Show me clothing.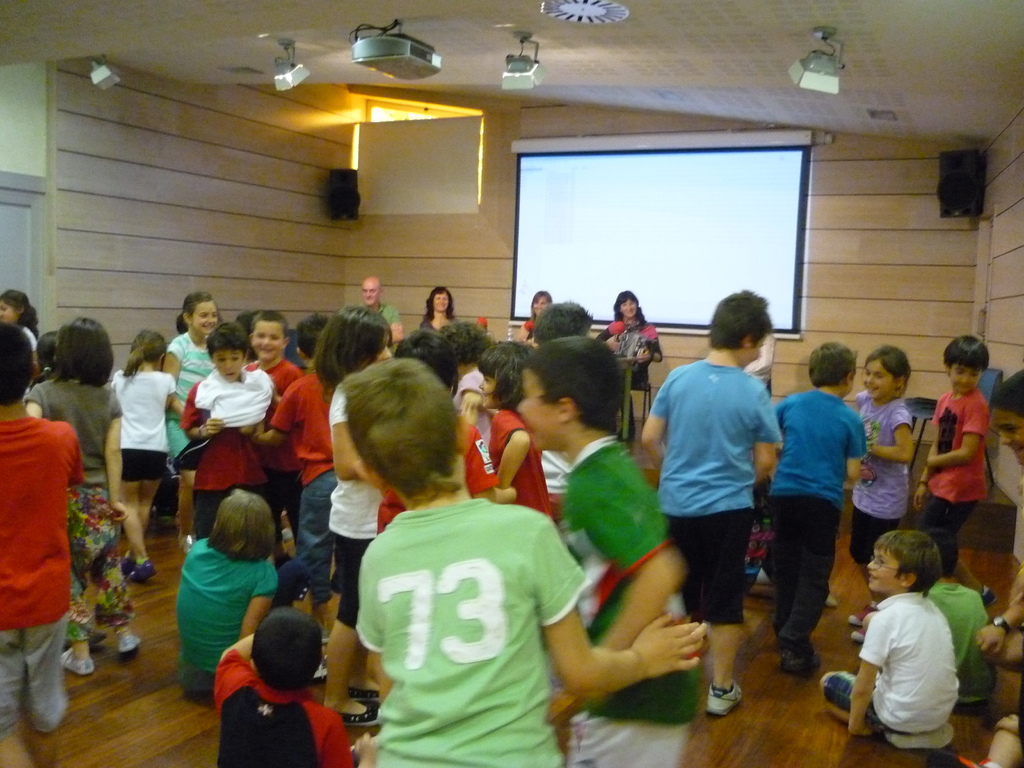
clothing is here: (x1=265, y1=369, x2=338, y2=599).
